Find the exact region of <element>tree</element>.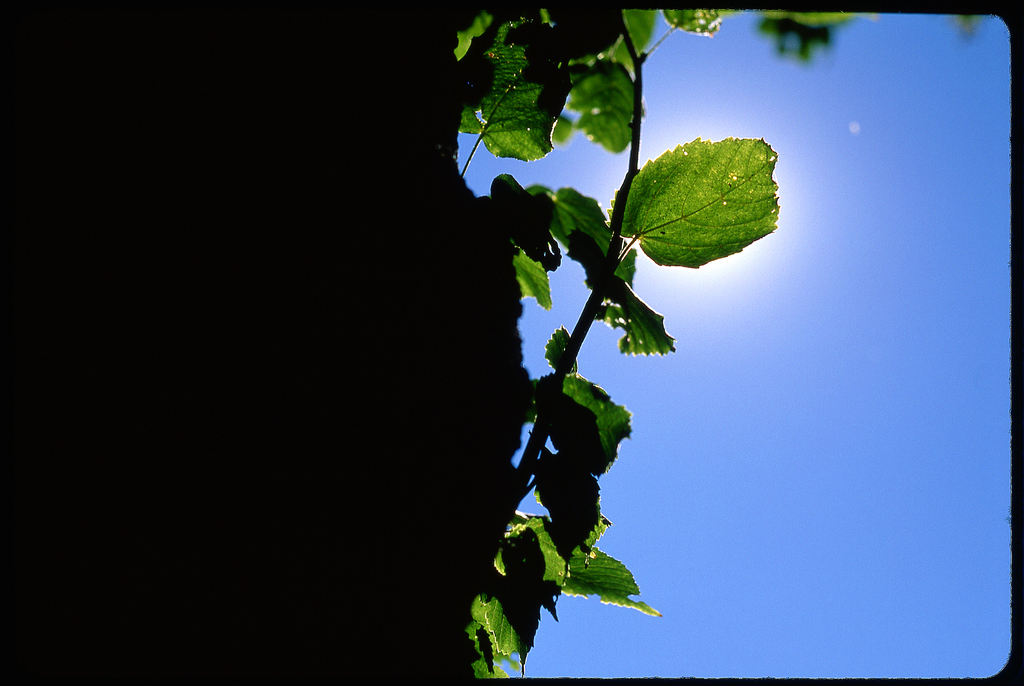
Exact region: bbox=(464, 0, 786, 674).
